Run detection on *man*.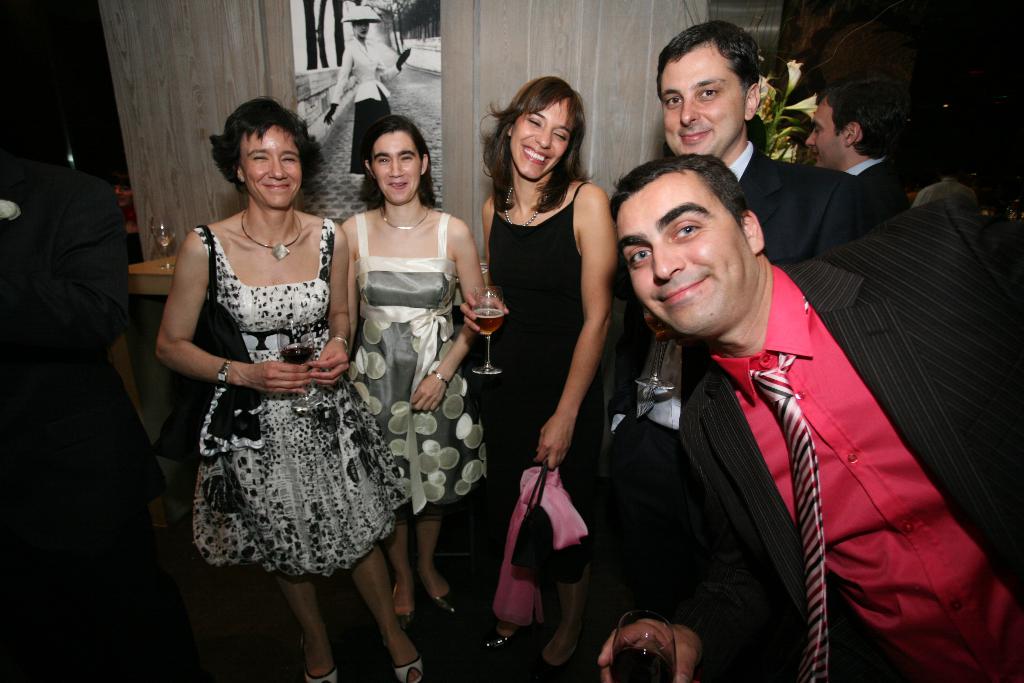
Result: [803,68,917,202].
